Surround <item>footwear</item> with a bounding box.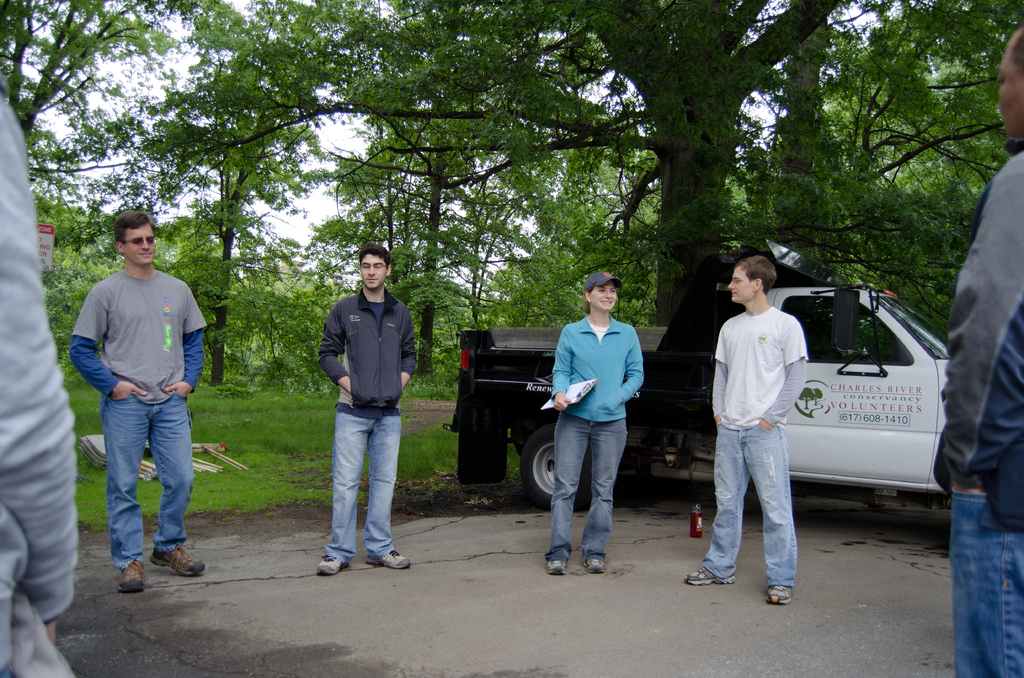
682, 564, 739, 588.
